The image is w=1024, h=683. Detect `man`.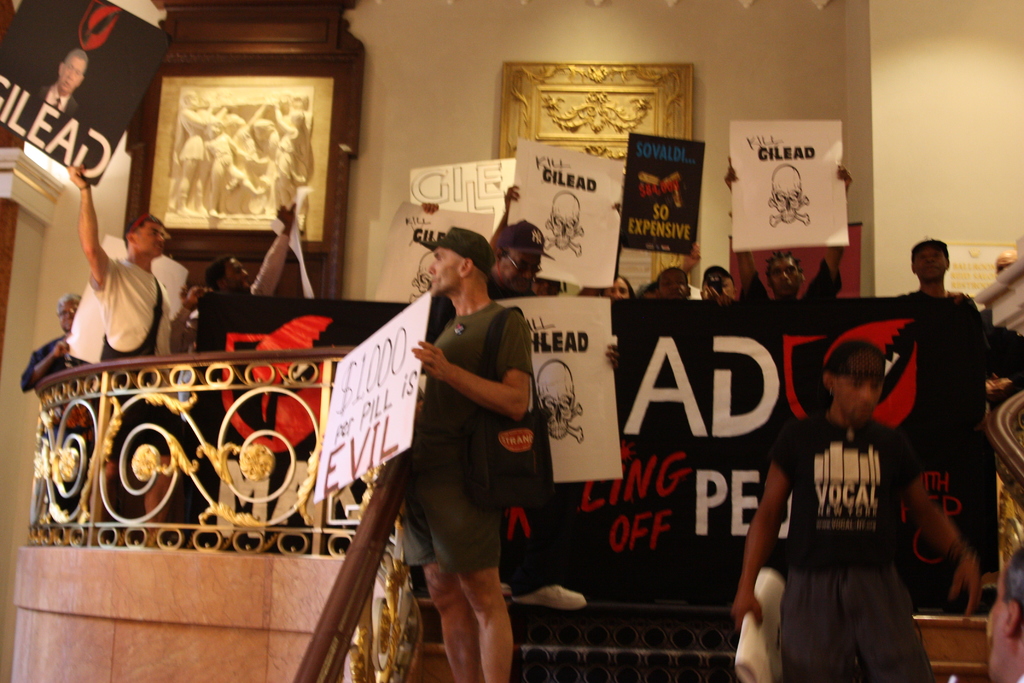
Detection: 486, 220, 588, 612.
